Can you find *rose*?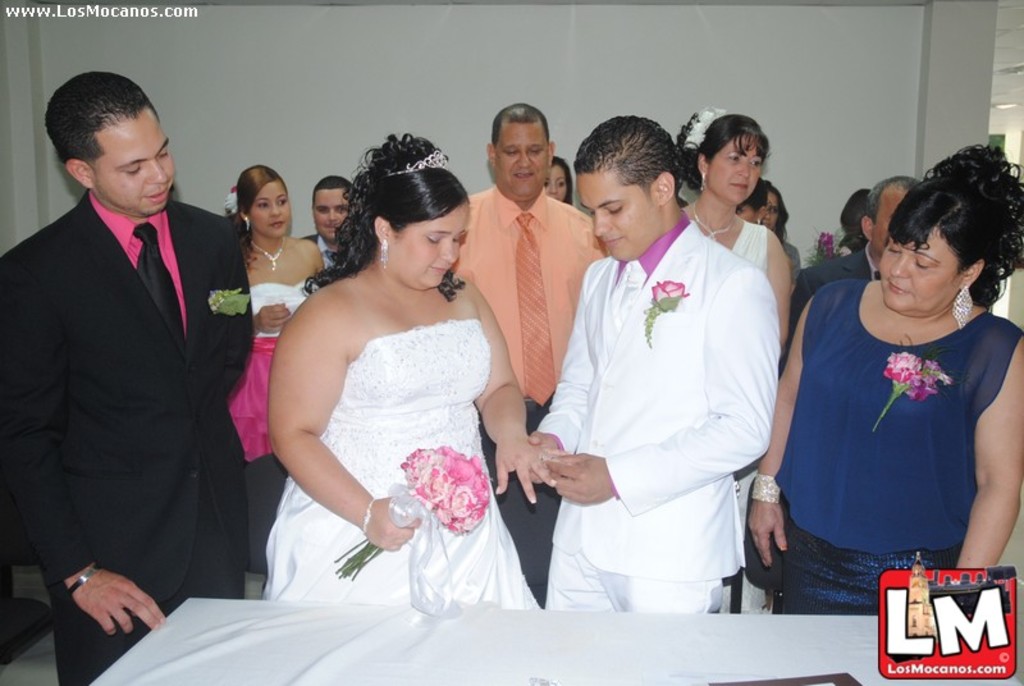
Yes, bounding box: {"x1": 882, "y1": 348, "x2": 950, "y2": 397}.
